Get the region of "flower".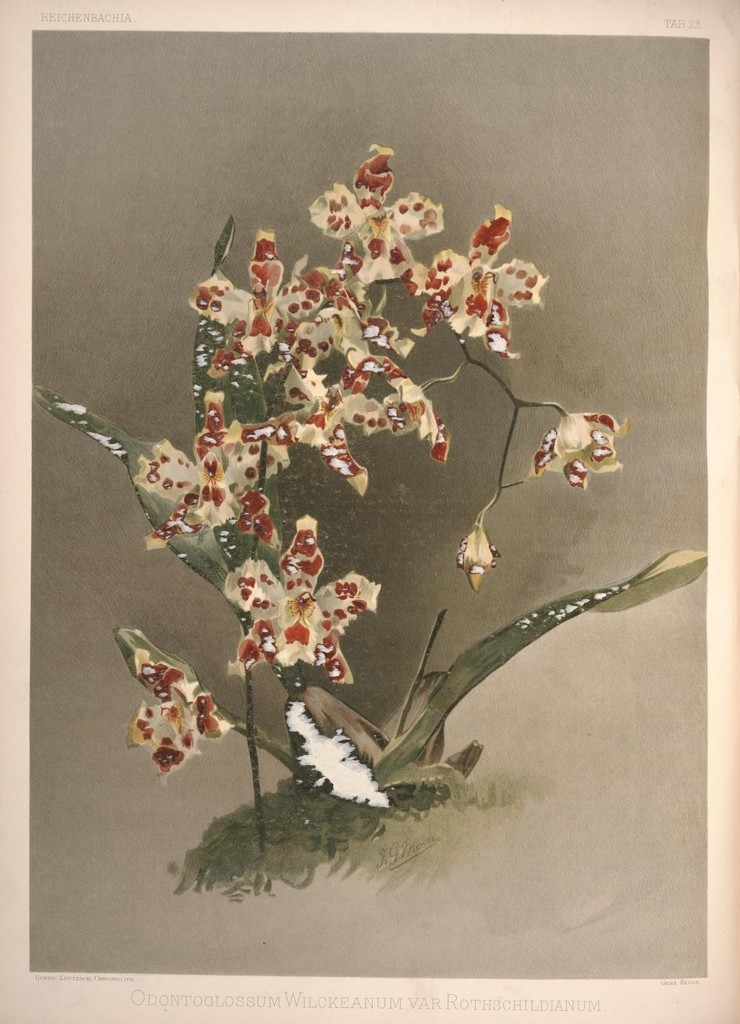
(448, 531, 503, 588).
